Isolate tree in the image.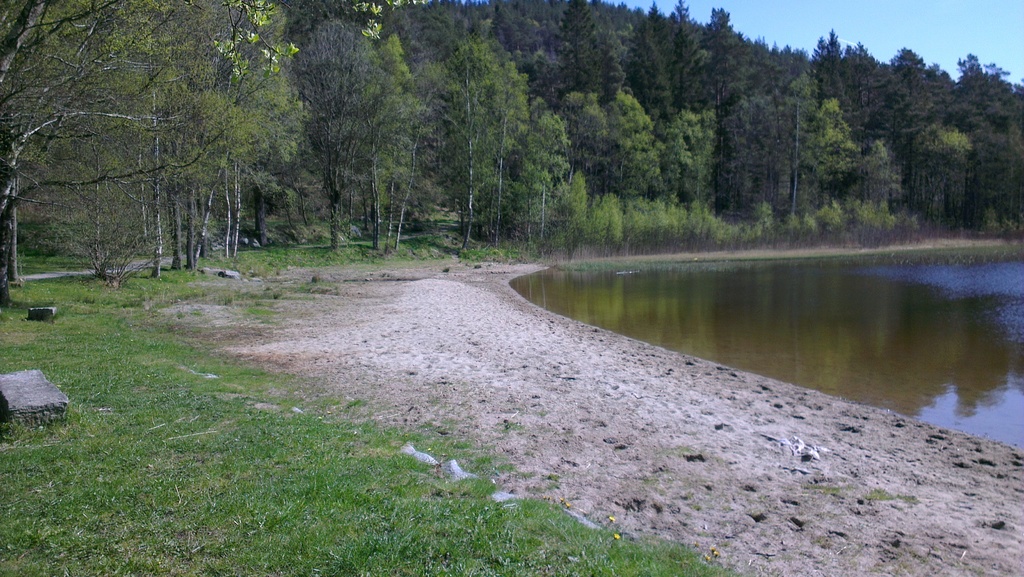
Isolated region: bbox=[256, 15, 420, 253].
